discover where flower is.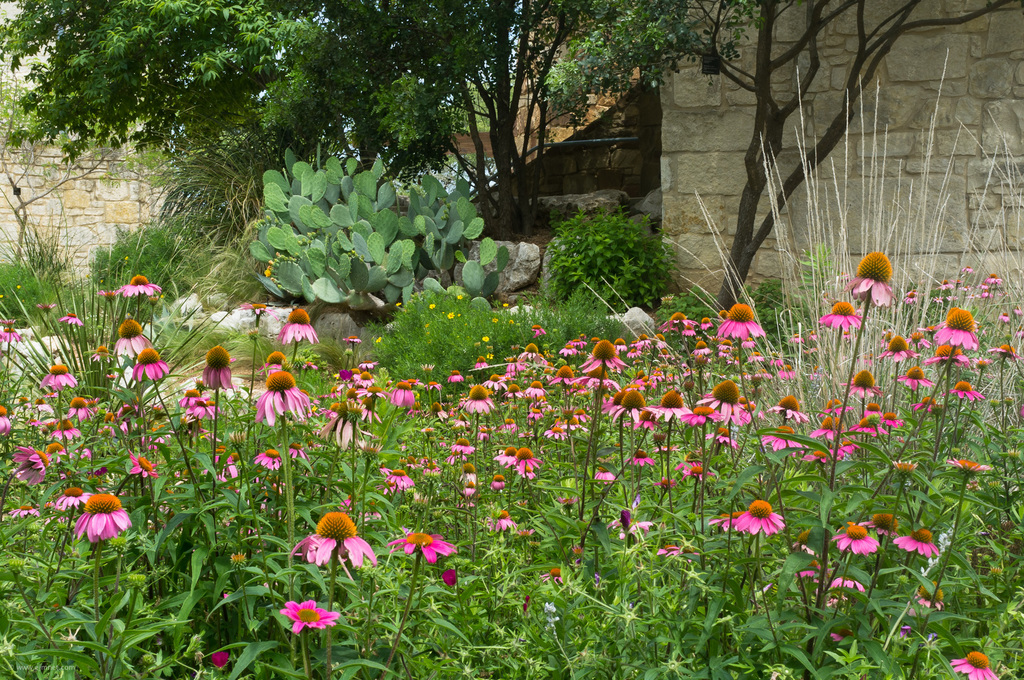
Discovered at [918, 576, 945, 613].
